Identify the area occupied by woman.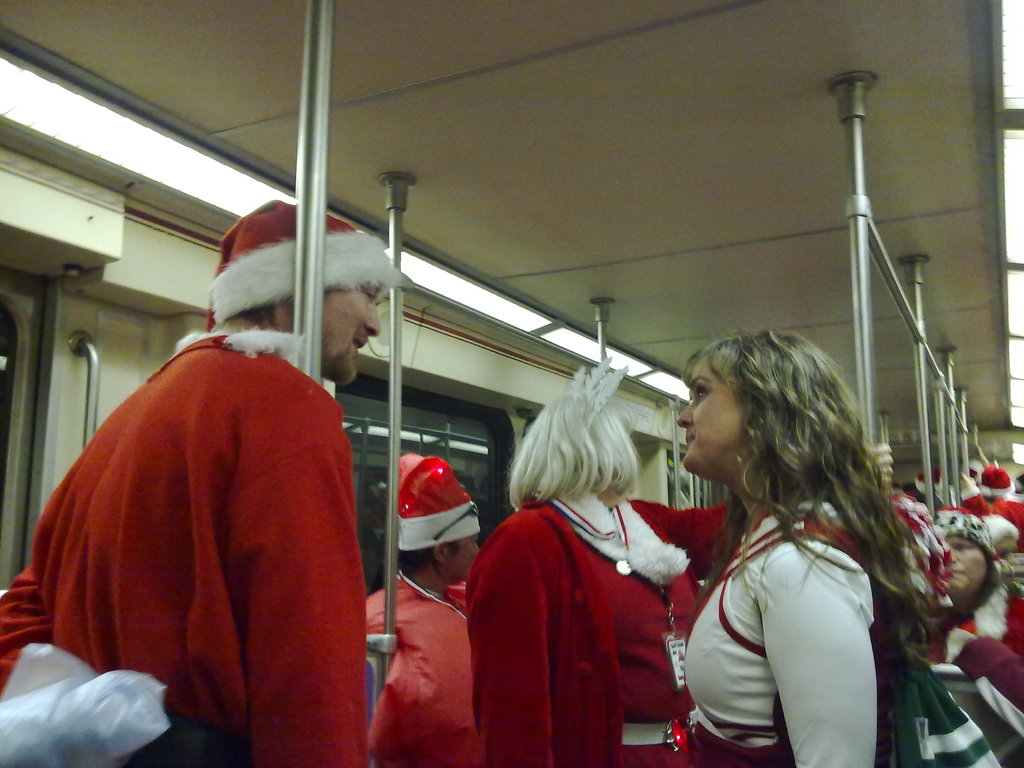
Area: box=[930, 511, 1023, 660].
